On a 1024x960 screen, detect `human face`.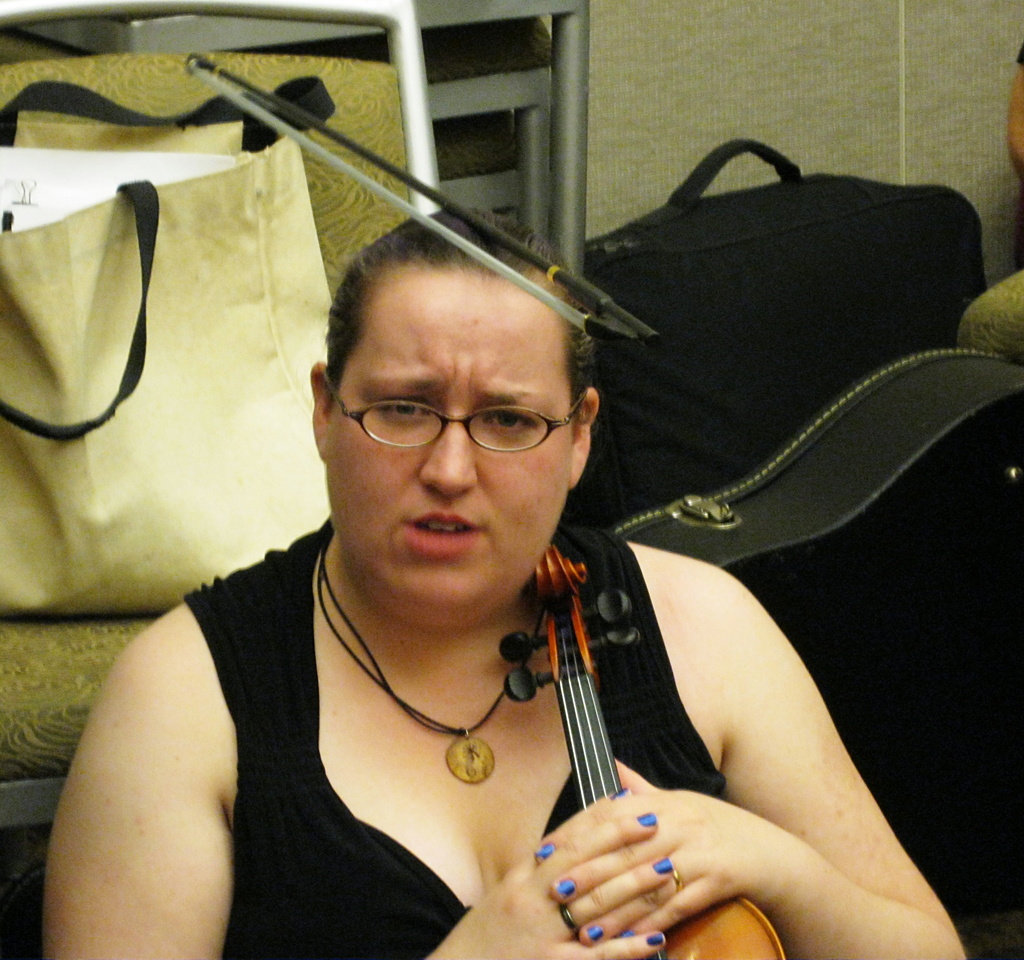
x1=321 y1=287 x2=572 y2=620.
